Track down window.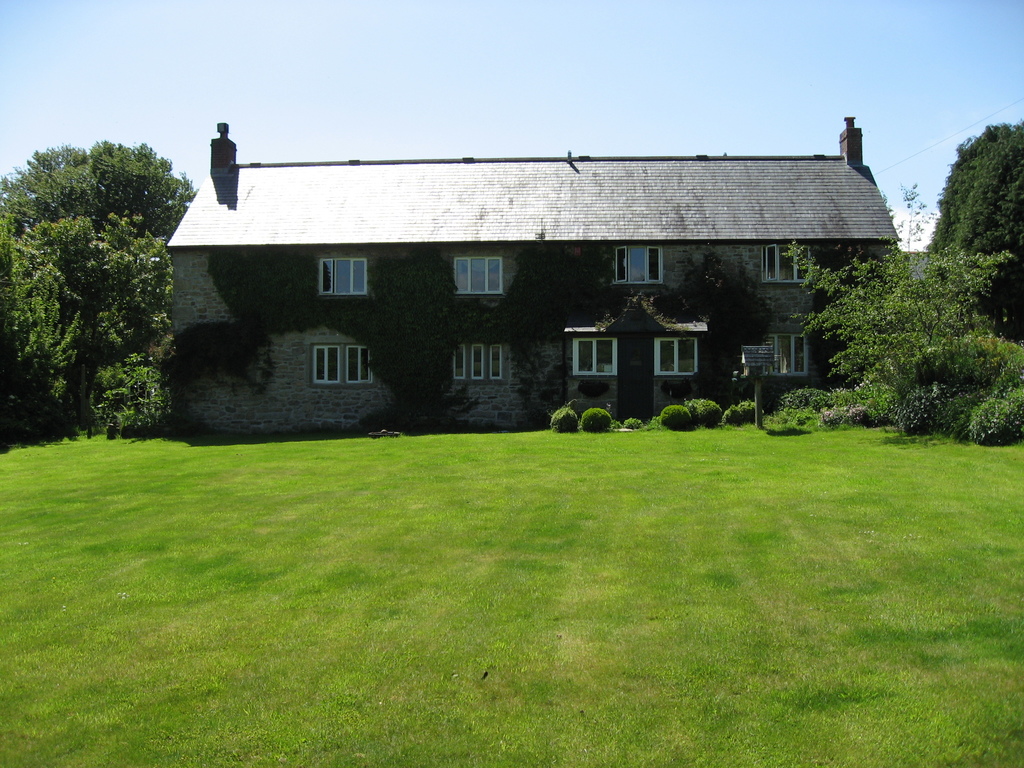
Tracked to detection(771, 337, 816, 376).
